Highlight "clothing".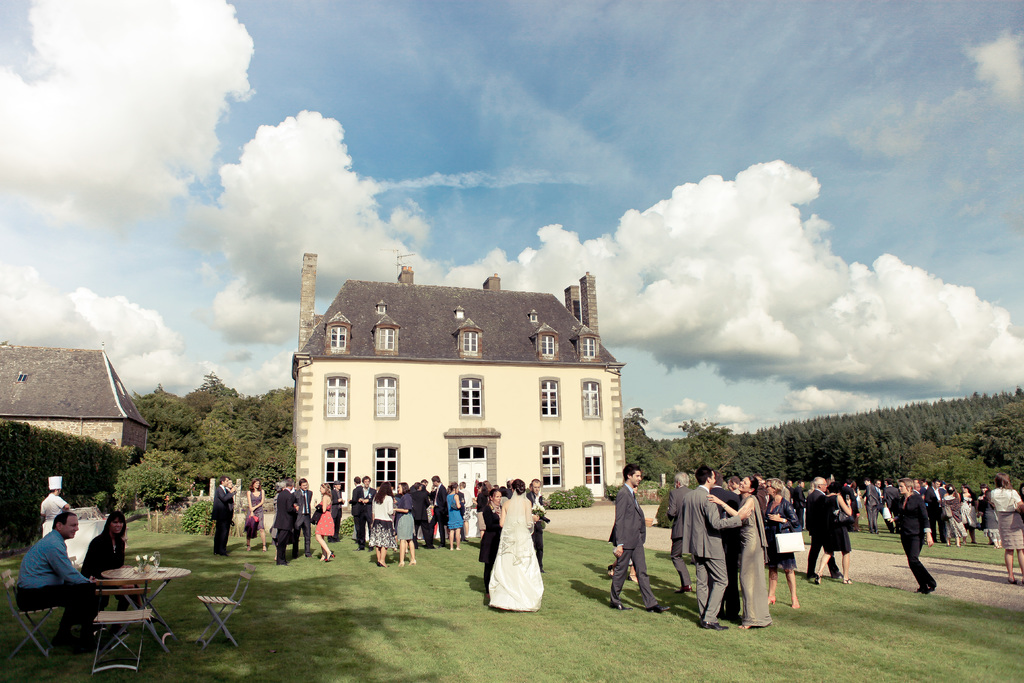
Highlighted region: rect(205, 485, 233, 565).
